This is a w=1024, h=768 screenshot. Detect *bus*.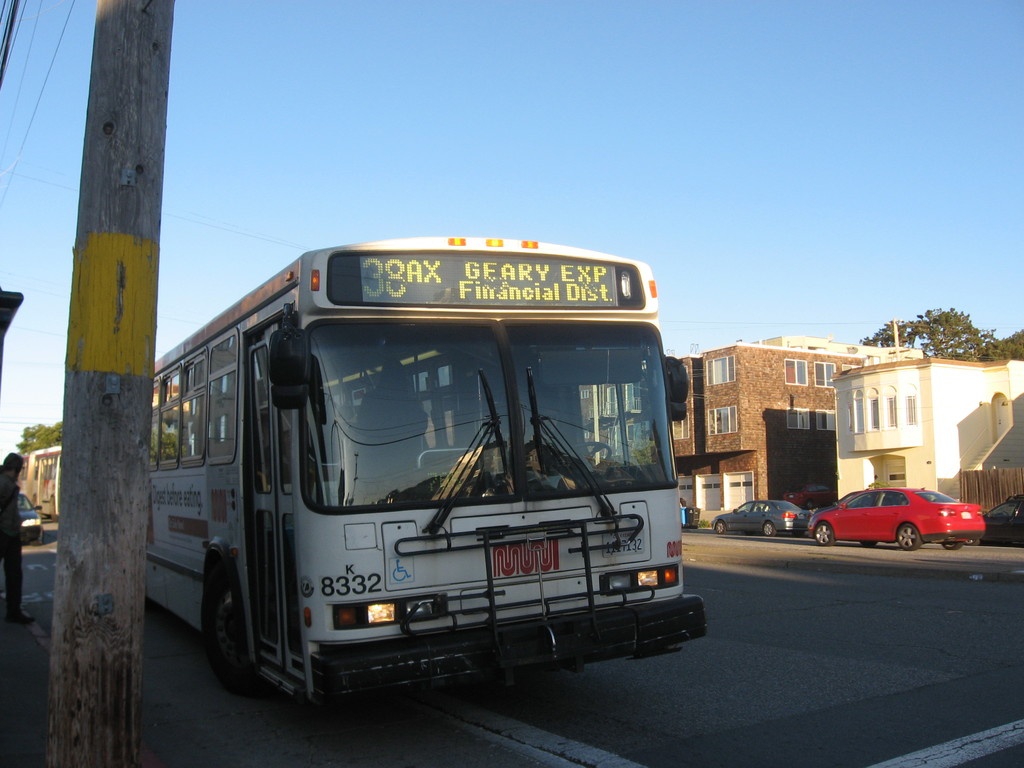
150, 237, 705, 705.
